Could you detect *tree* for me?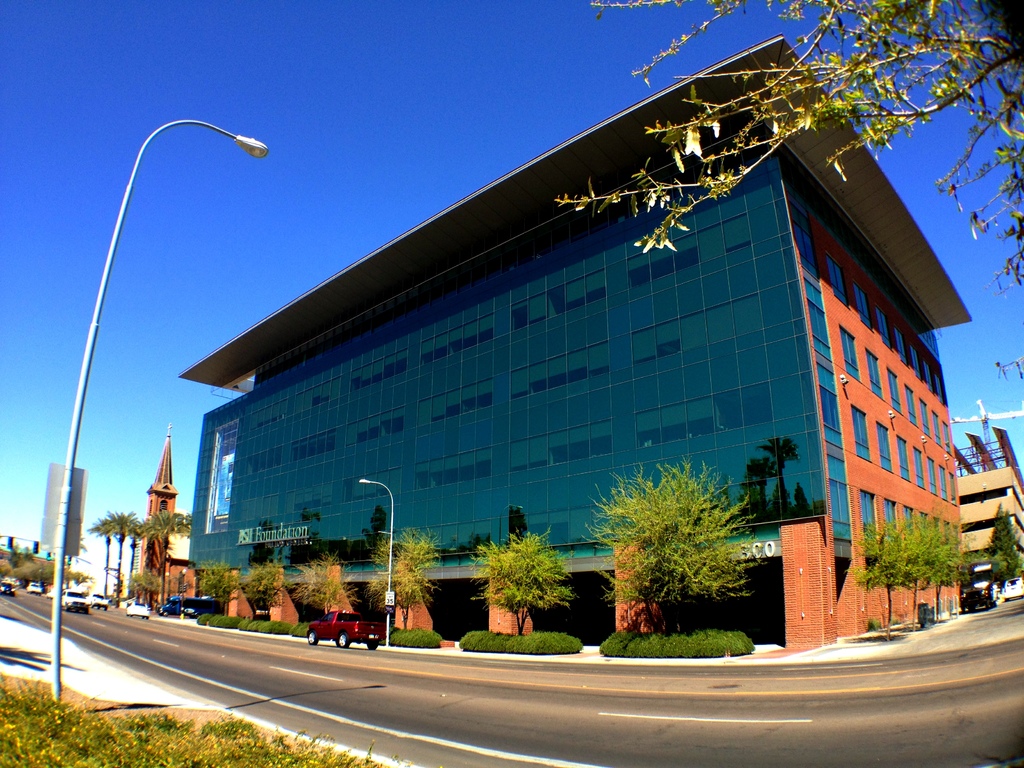
Detection result: [left=287, top=550, right=364, bottom=616].
